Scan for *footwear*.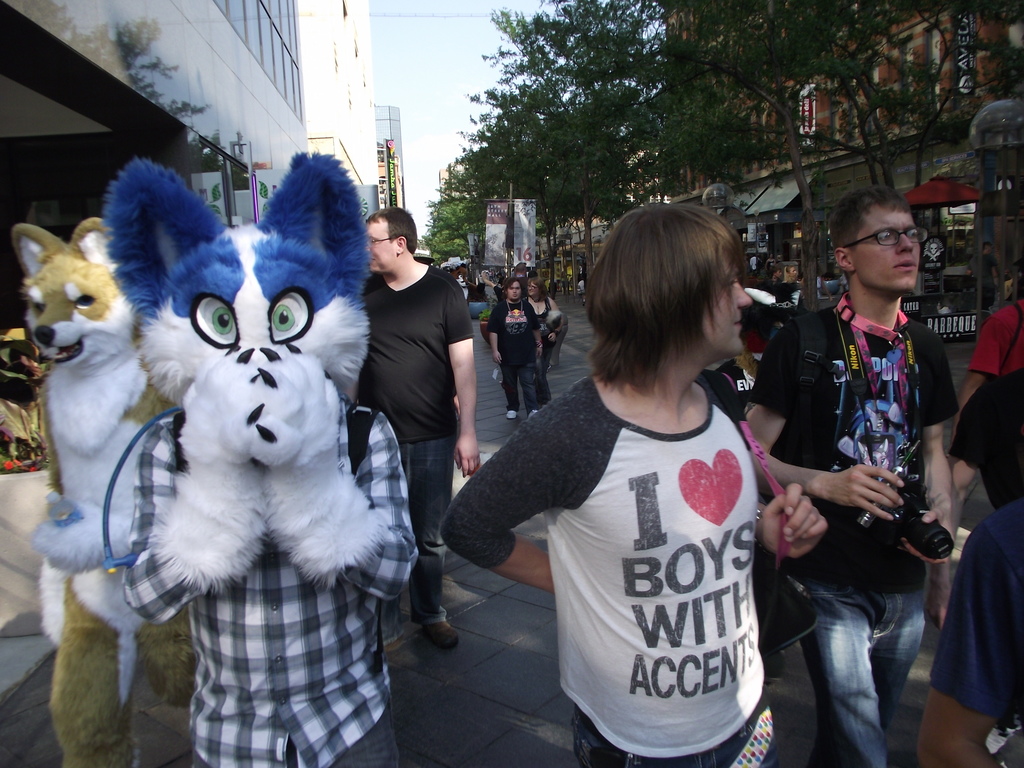
Scan result: left=505, top=404, right=518, bottom=423.
